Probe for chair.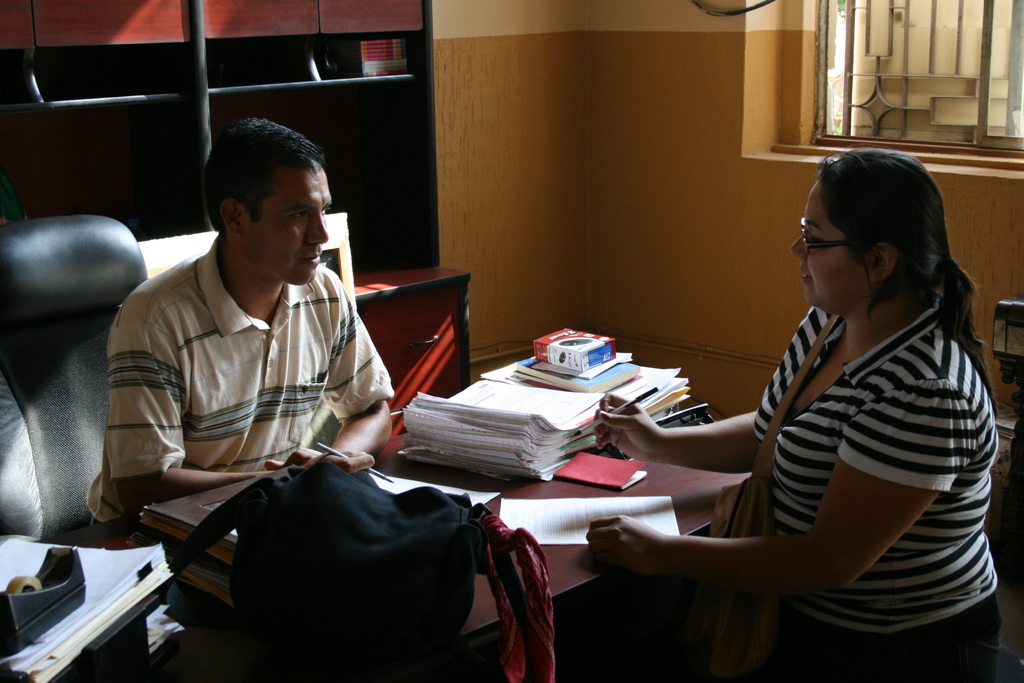
Probe result: (0,223,157,529).
